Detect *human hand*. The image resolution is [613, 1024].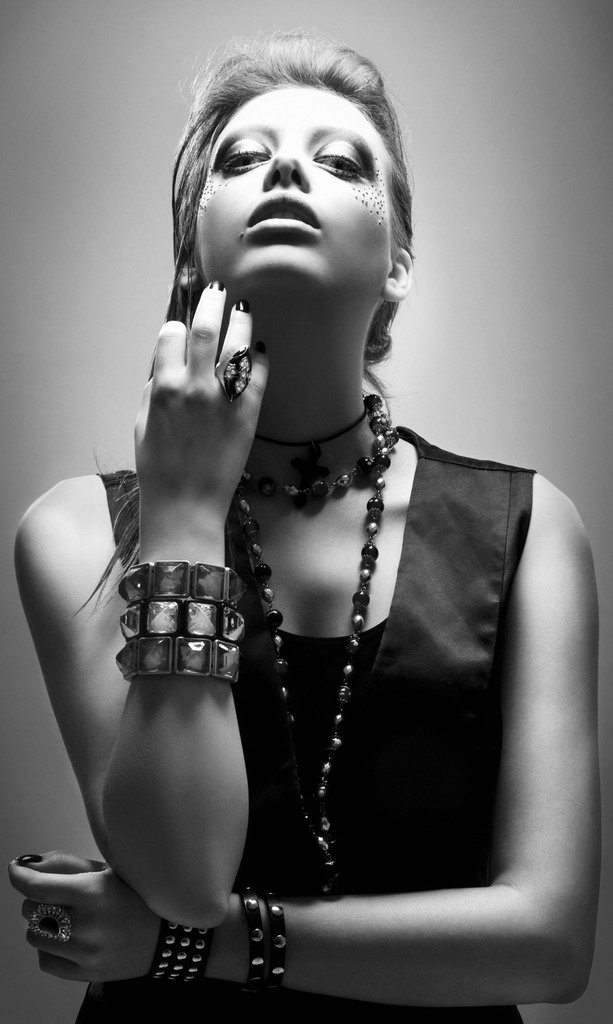
pyautogui.locateOnScreen(0, 851, 155, 968).
